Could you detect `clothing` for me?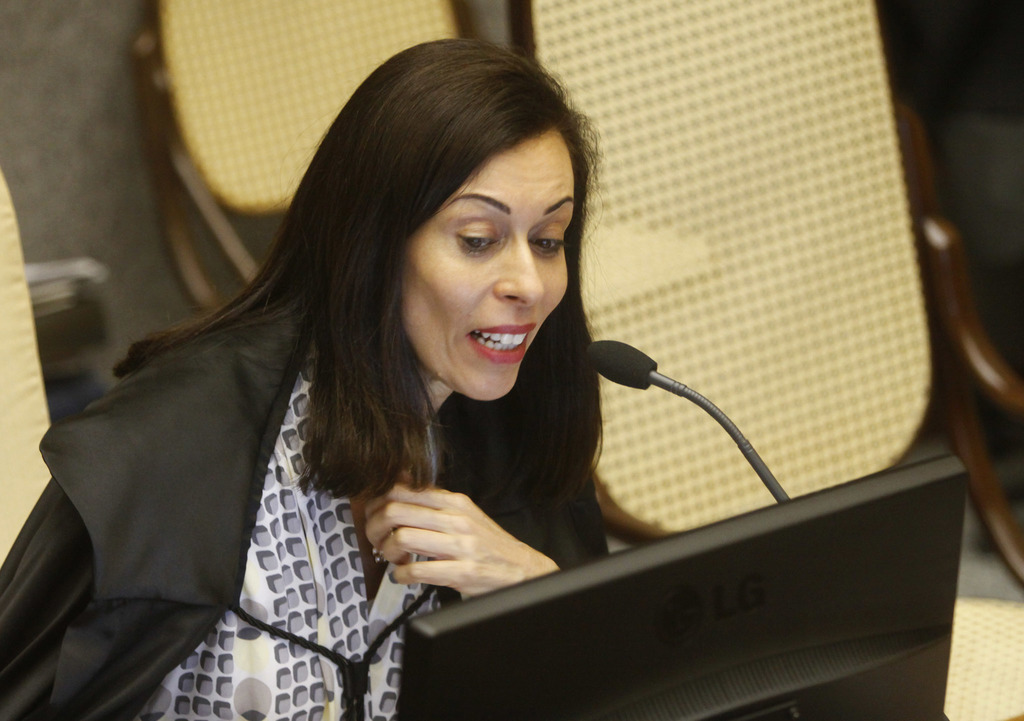
Detection result: bbox=(68, 278, 676, 708).
